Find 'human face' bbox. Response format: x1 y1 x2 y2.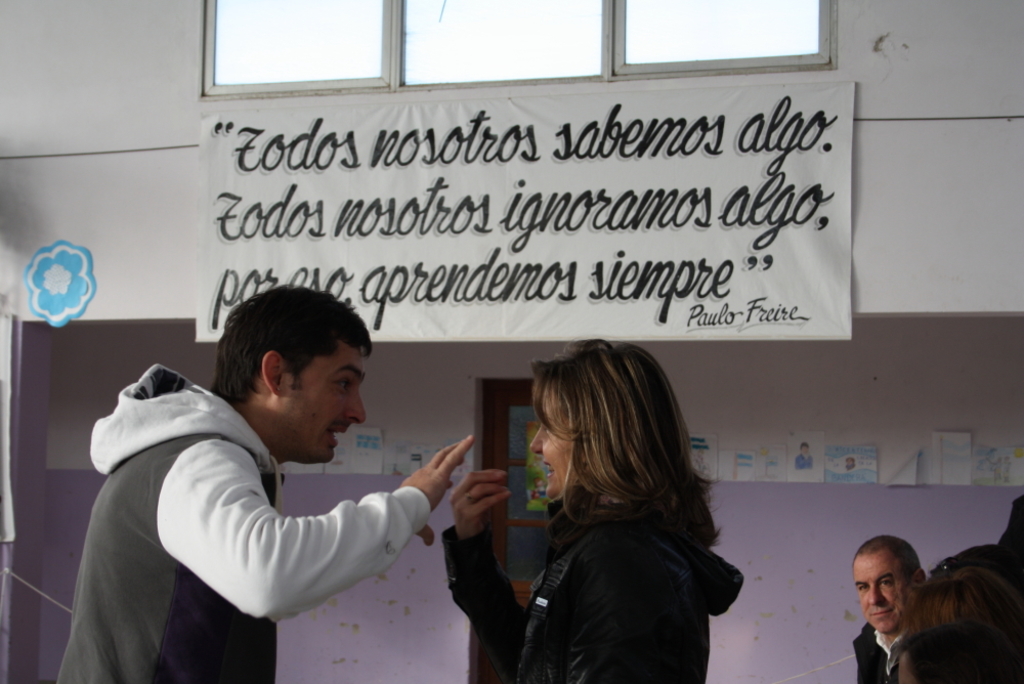
528 389 602 487.
